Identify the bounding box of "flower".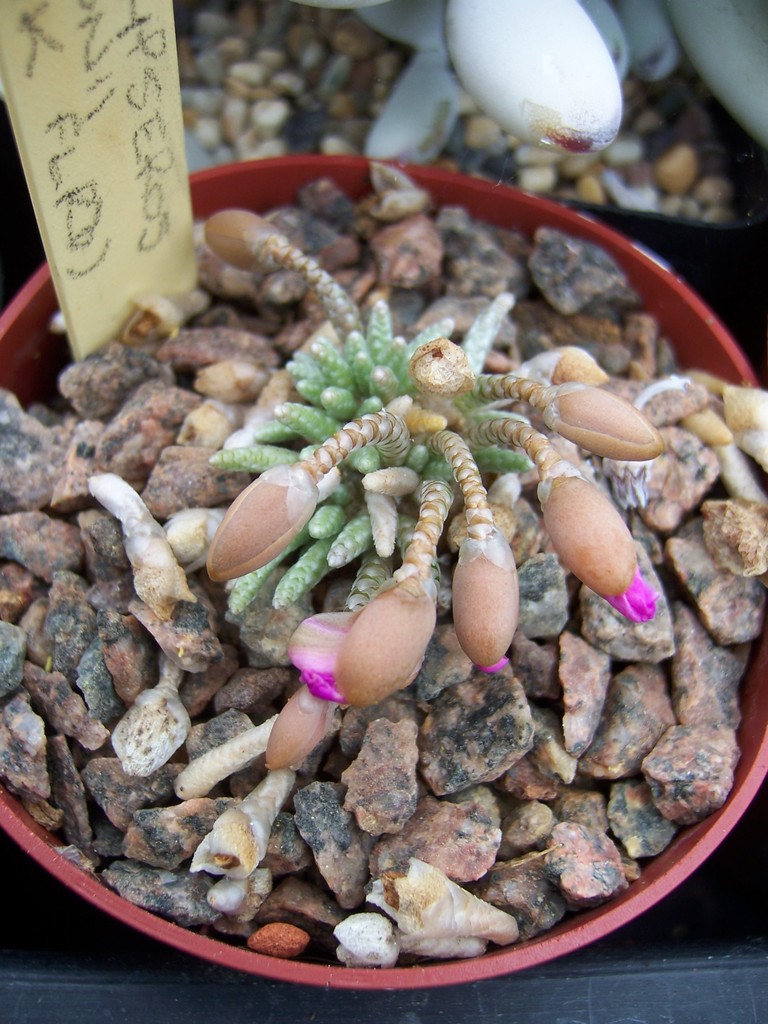
602, 568, 662, 624.
